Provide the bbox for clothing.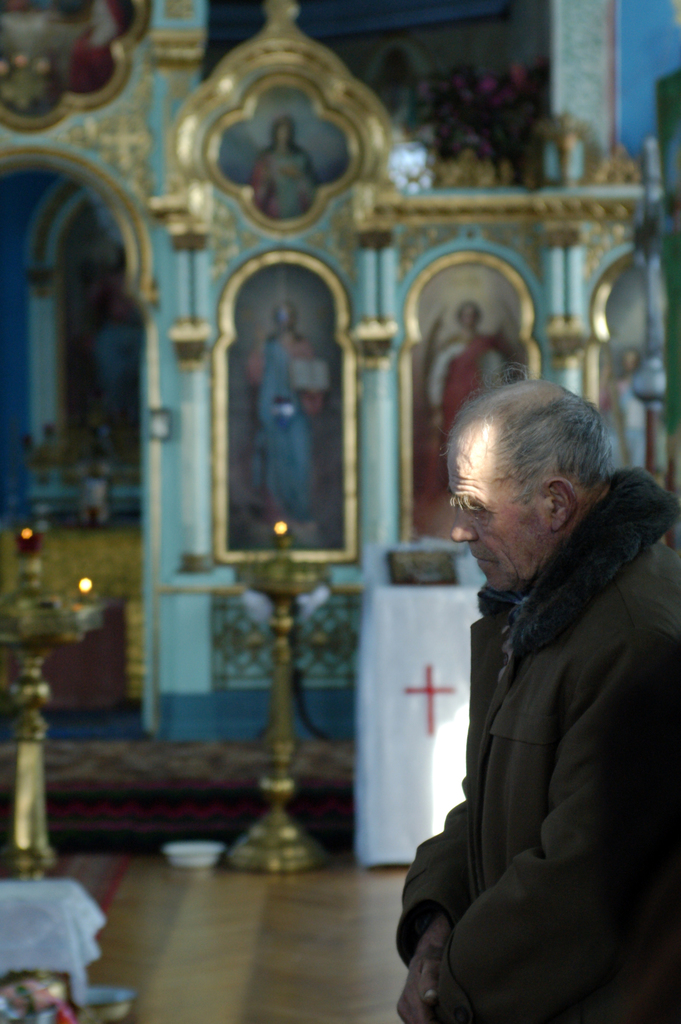
392,460,680,1023.
